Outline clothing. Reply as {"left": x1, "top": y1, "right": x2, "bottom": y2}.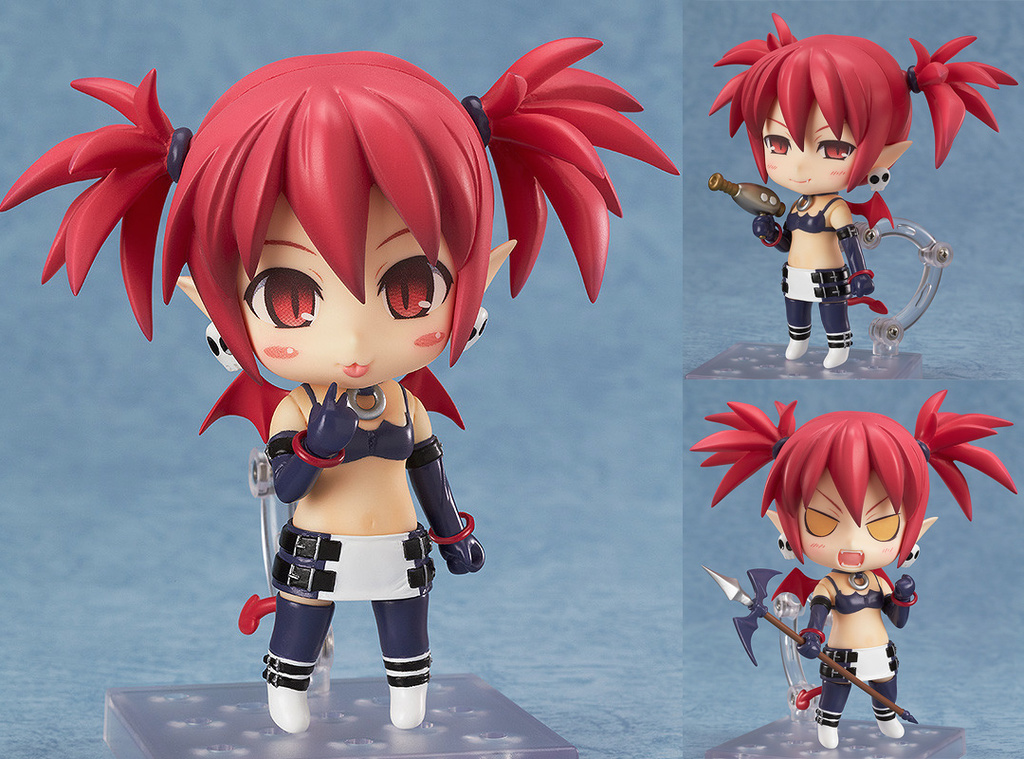
{"left": 306, "top": 384, "right": 415, "bottom": 461}.
